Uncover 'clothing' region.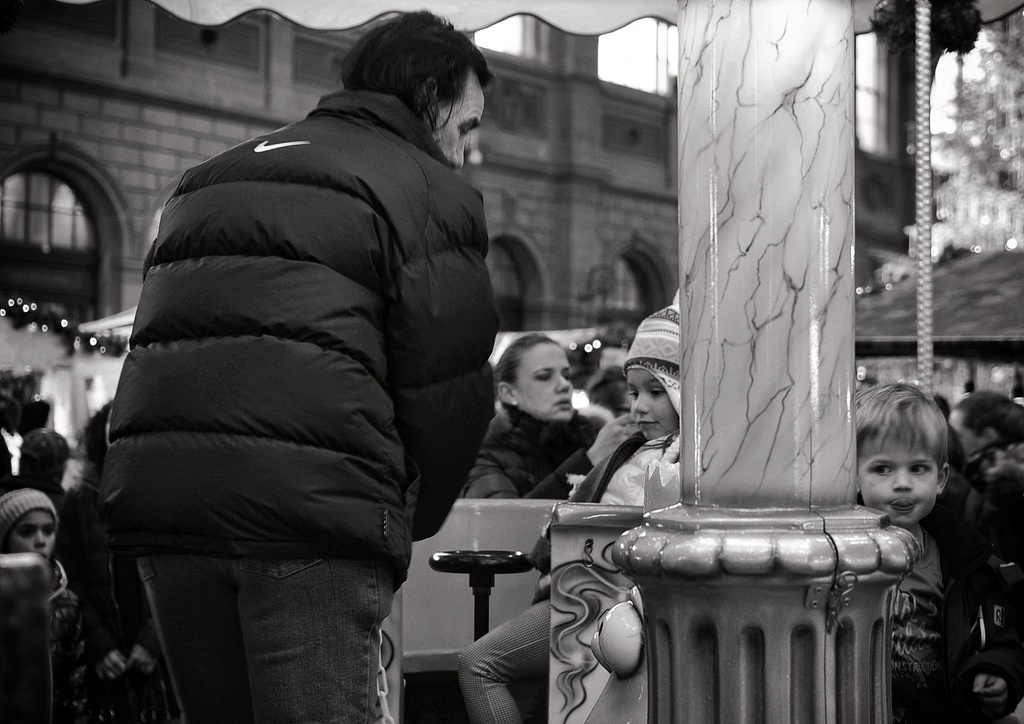
Uncovered: (left=886, top=522, right=977, bottom=723).
